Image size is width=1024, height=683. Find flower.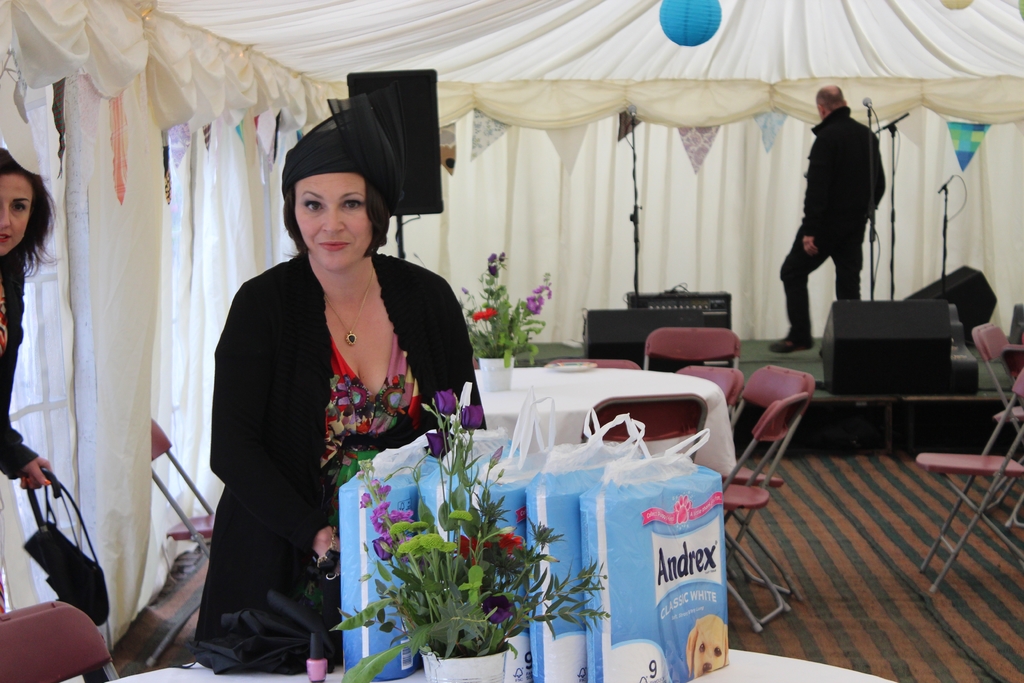
locate(472, 304, 500, 328).
